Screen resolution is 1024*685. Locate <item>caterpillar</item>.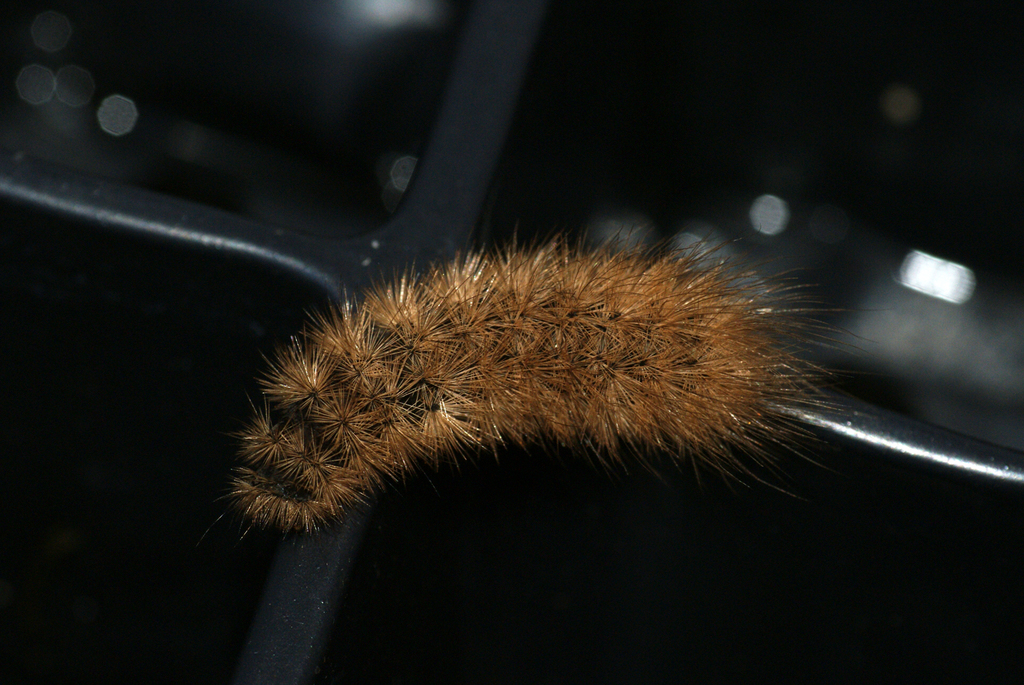
[x1=198, y1=218, x2=887, y2=546].
